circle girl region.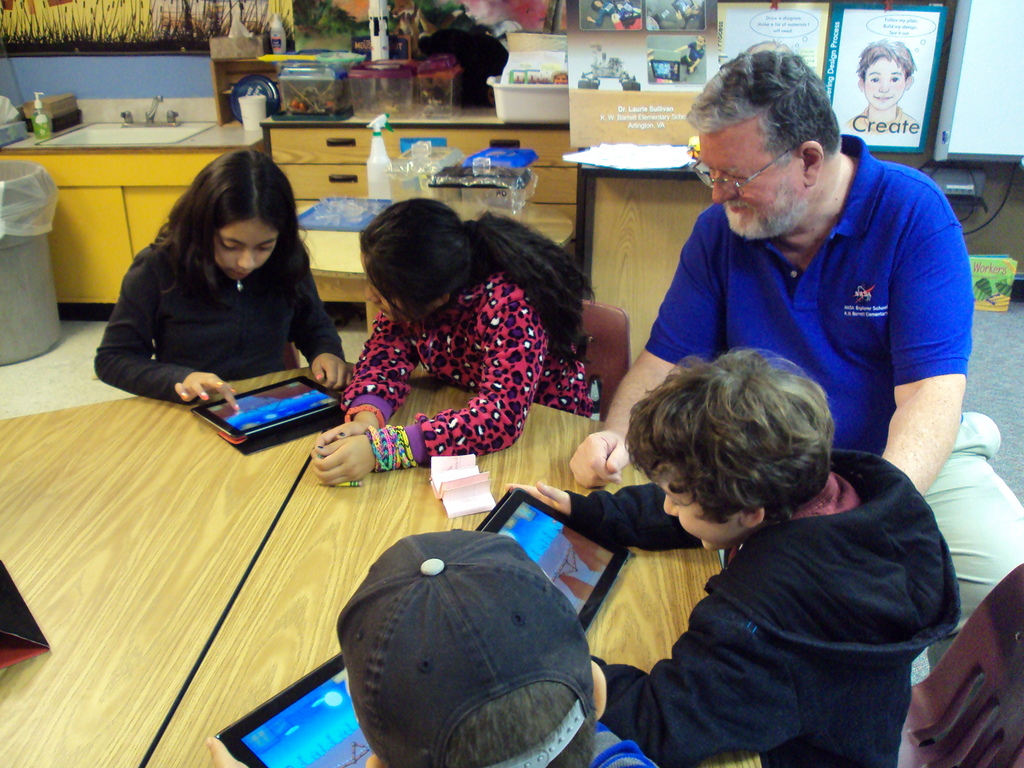
Region: box=[321, 200, 625, 476].
